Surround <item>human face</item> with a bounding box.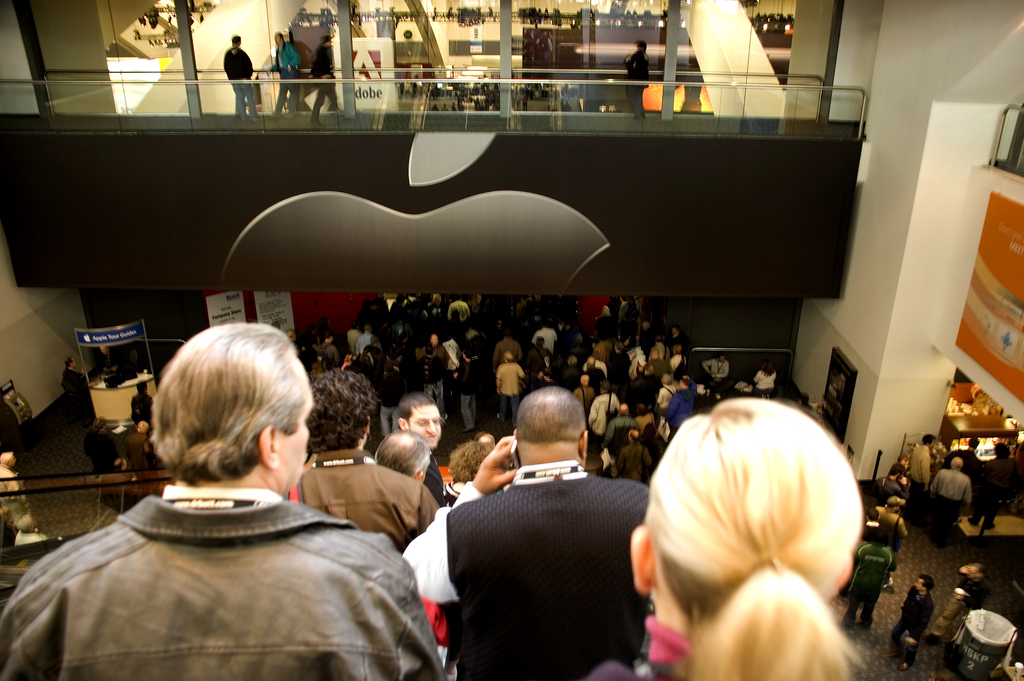
crop(404, 404, 438, 449).
